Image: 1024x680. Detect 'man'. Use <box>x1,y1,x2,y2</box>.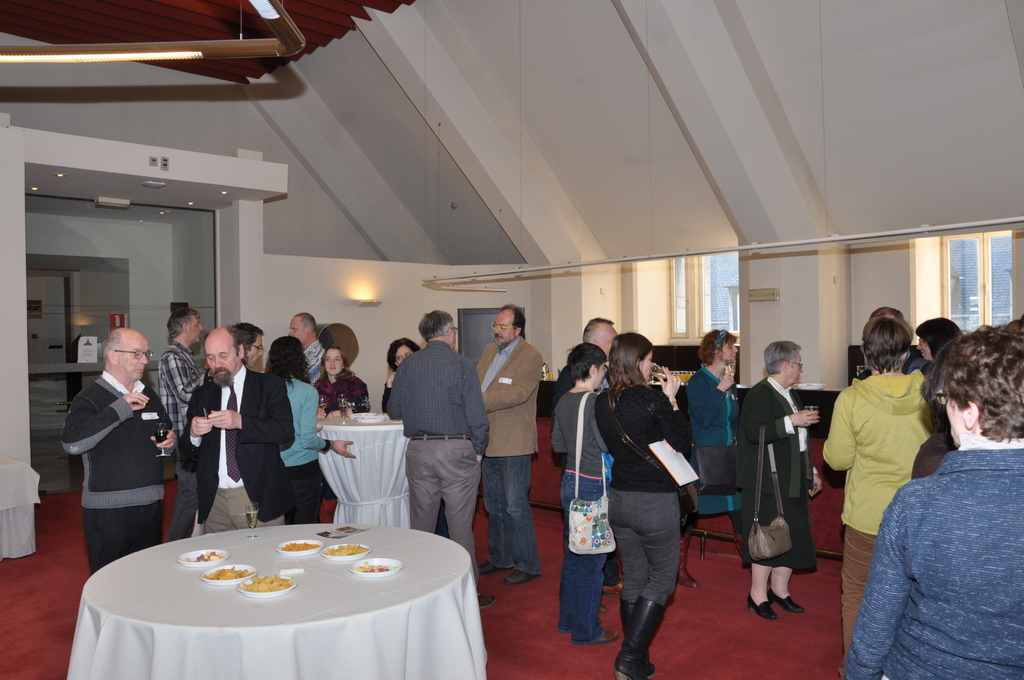
<box>545,314,628,589</box>.
